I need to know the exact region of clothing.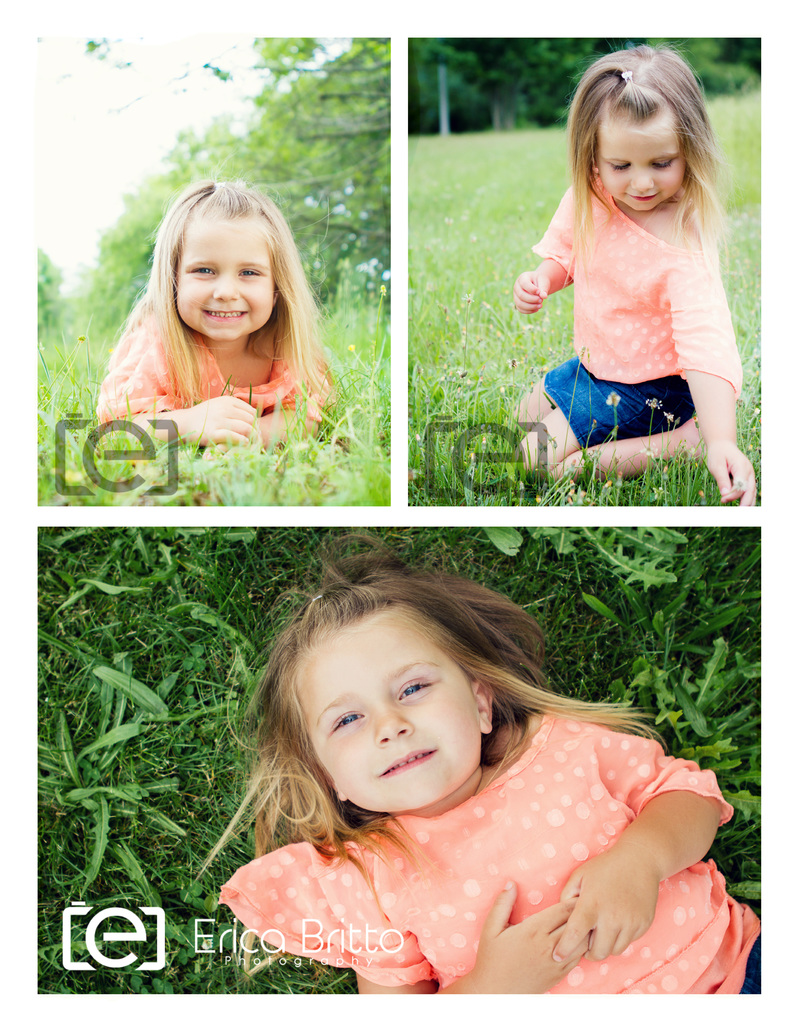
Region: (536, 163, 737, 474).
